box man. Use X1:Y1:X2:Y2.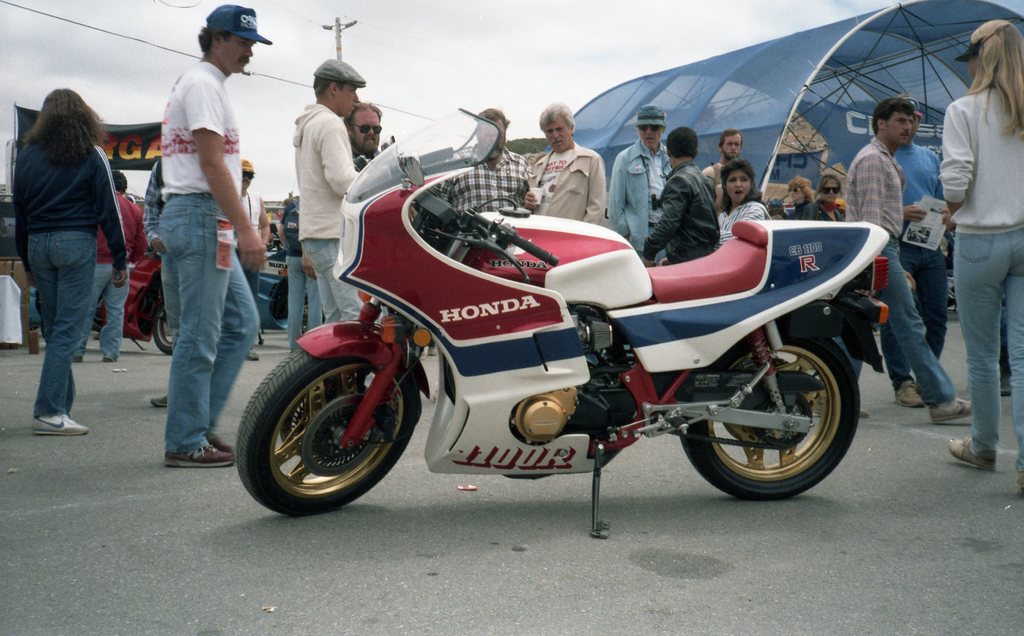
434:104:534:215.
